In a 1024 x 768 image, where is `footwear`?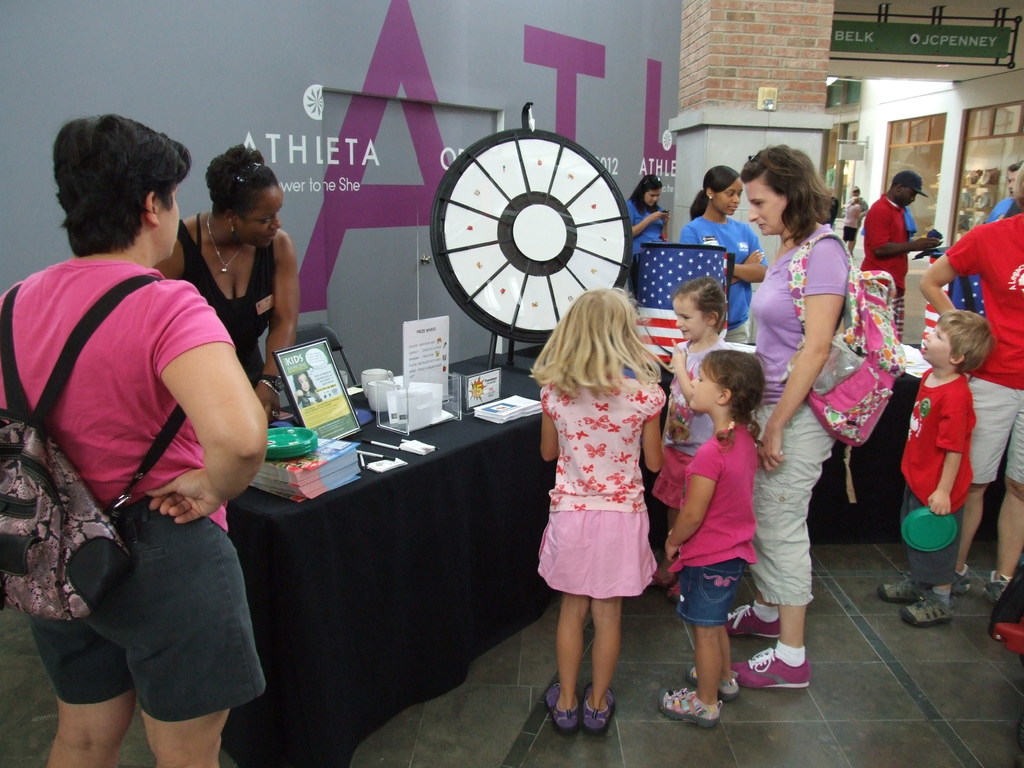
box=[657, 682, 723, 728].
